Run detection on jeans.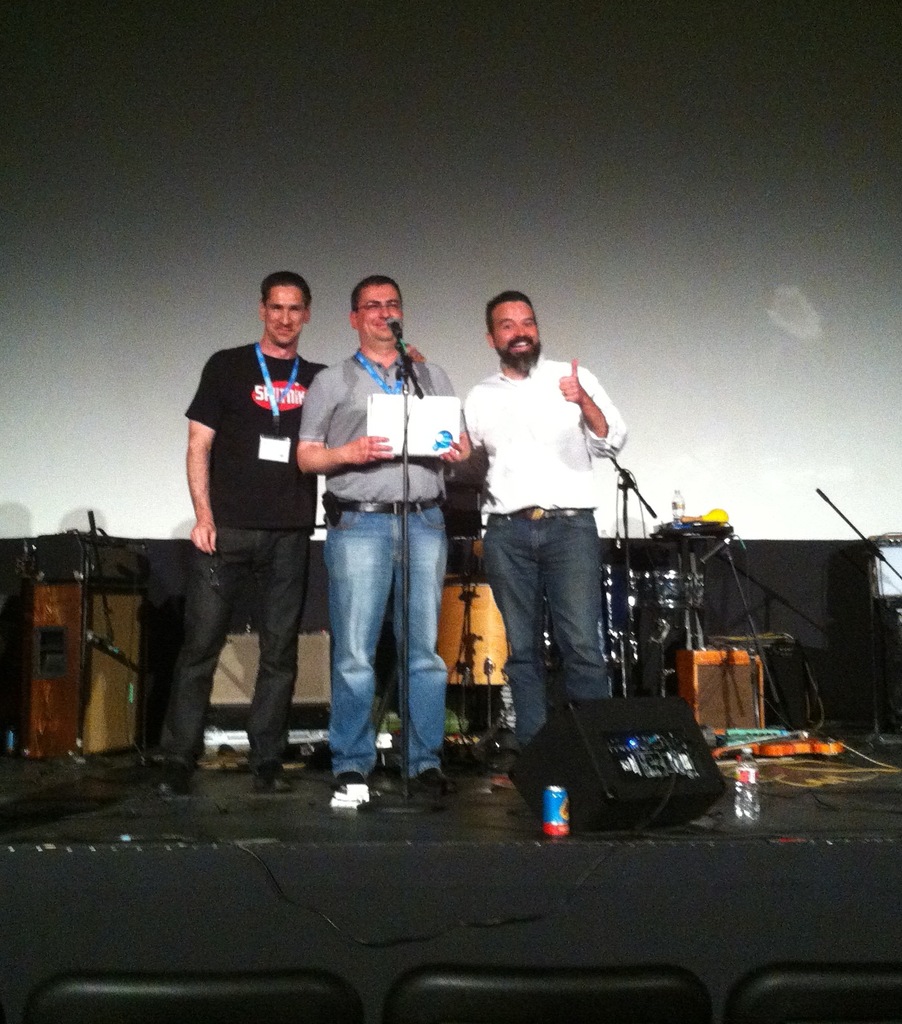
Result: BBox(160, 525, 307, 762).
